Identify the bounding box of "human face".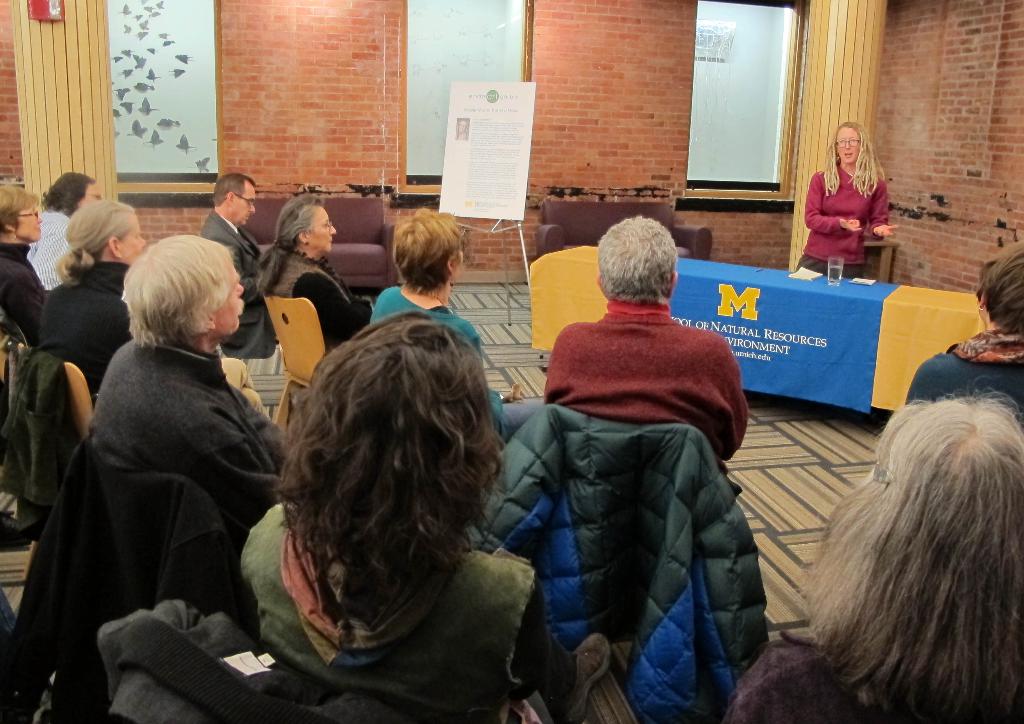
x1=230 y1=179 x2=257 y2=227.
